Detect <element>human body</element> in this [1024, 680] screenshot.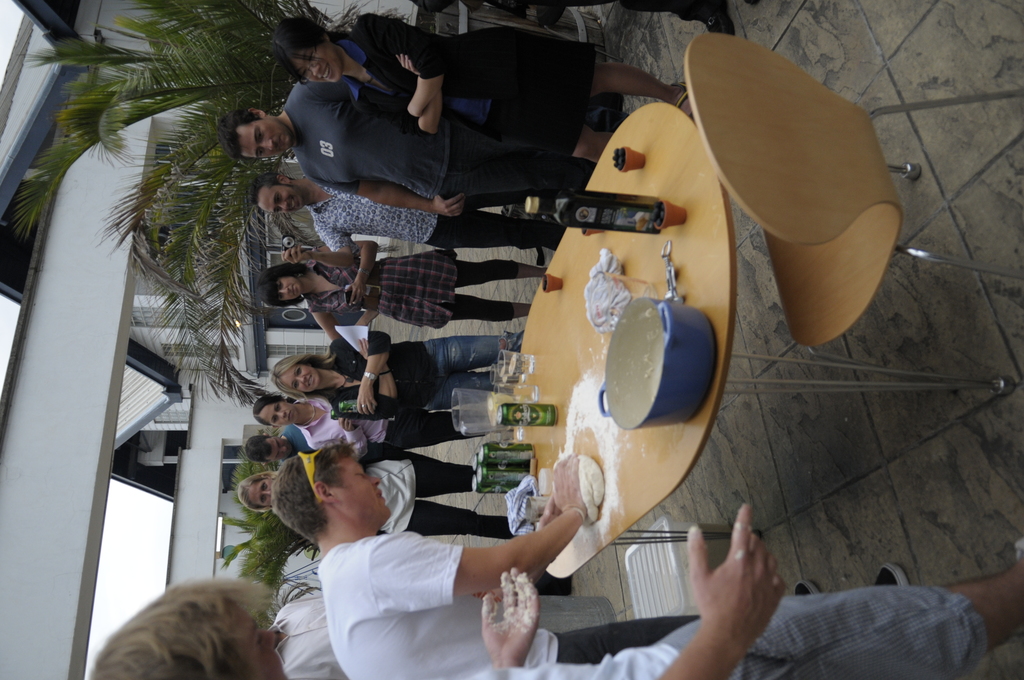
Detection: pyautogui.locateOnScreen(253, 151, 574, 255).
